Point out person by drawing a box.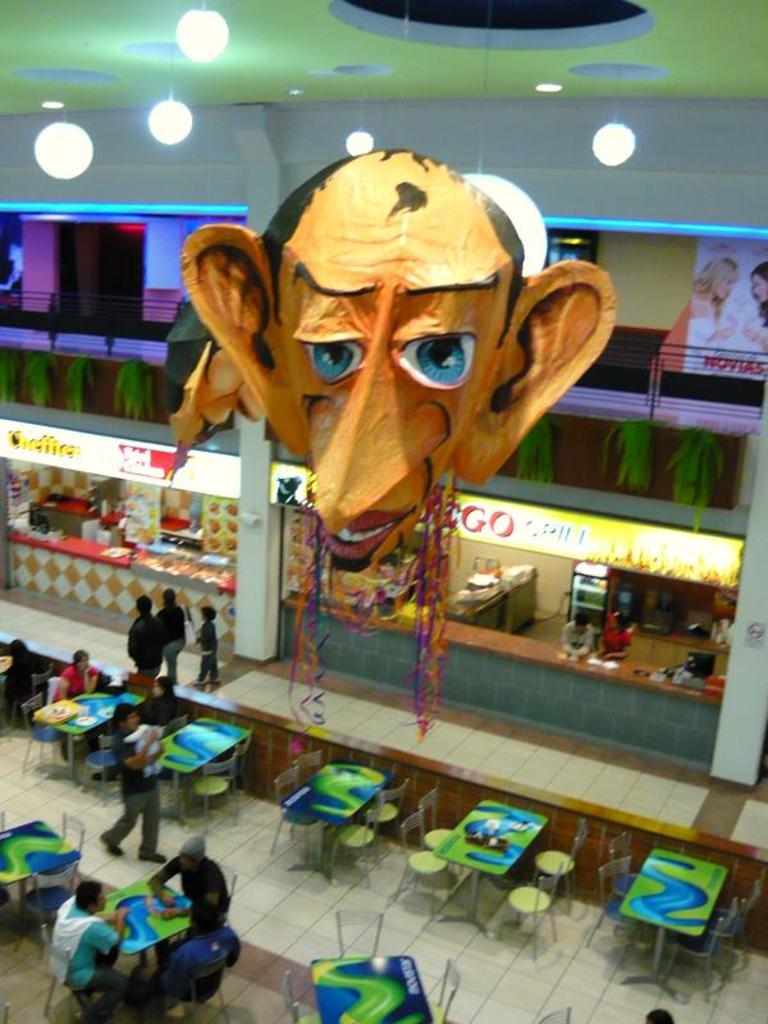
bbox=(193, 598, 224, 692).
